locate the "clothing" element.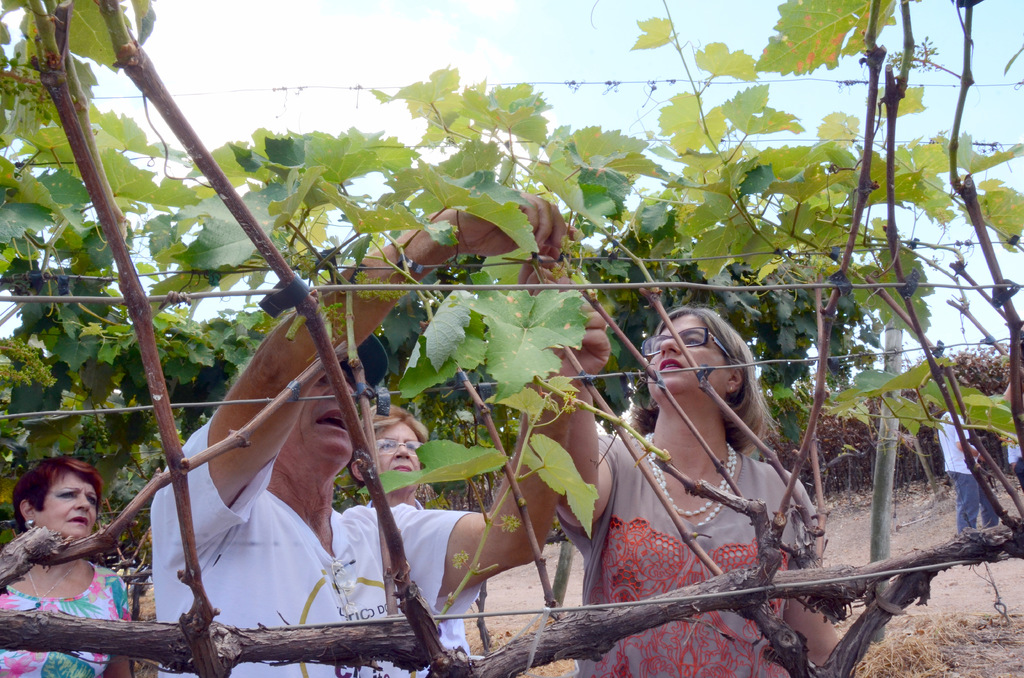
Element bbox: x1=148 y1=417 x2=483 y2=674.
